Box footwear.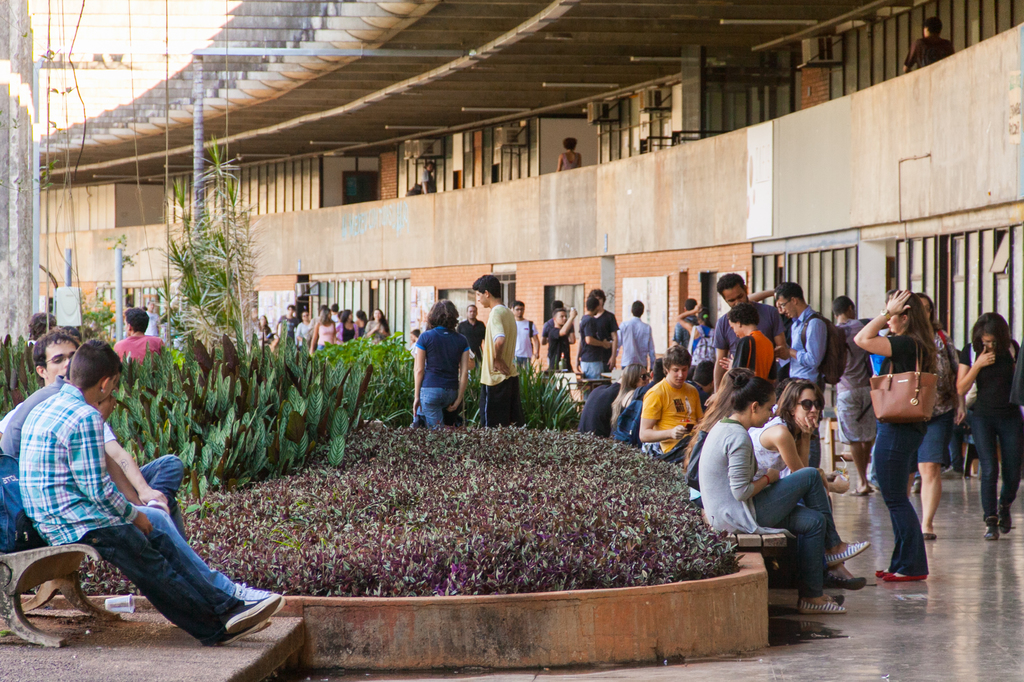
detection(799, 596, 849, 619).
